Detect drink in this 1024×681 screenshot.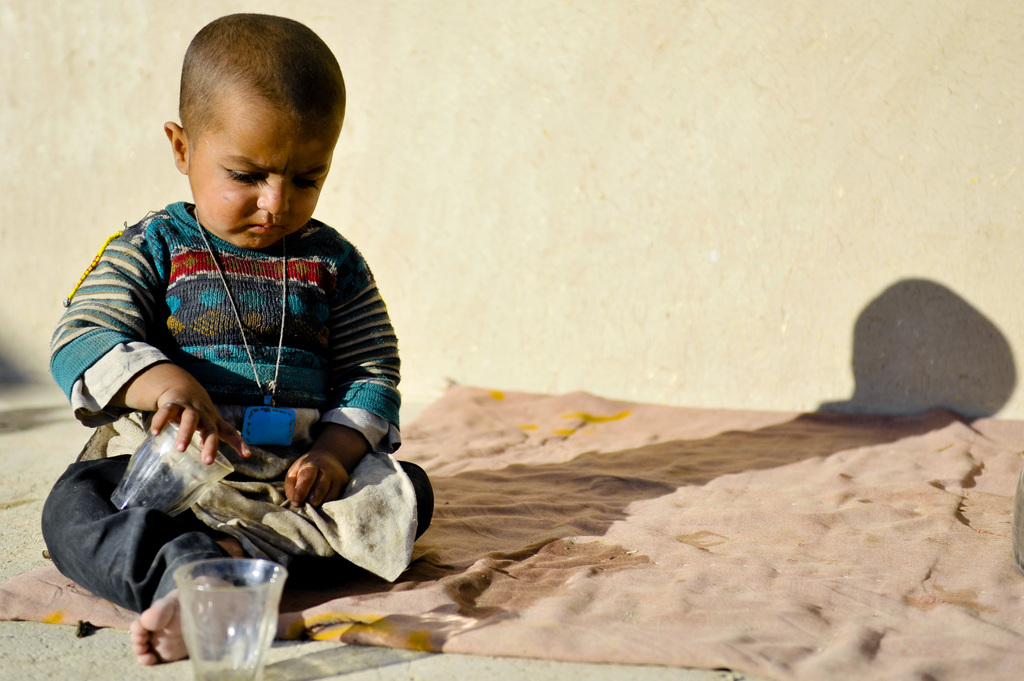
Detection: 135 557 278 673.
